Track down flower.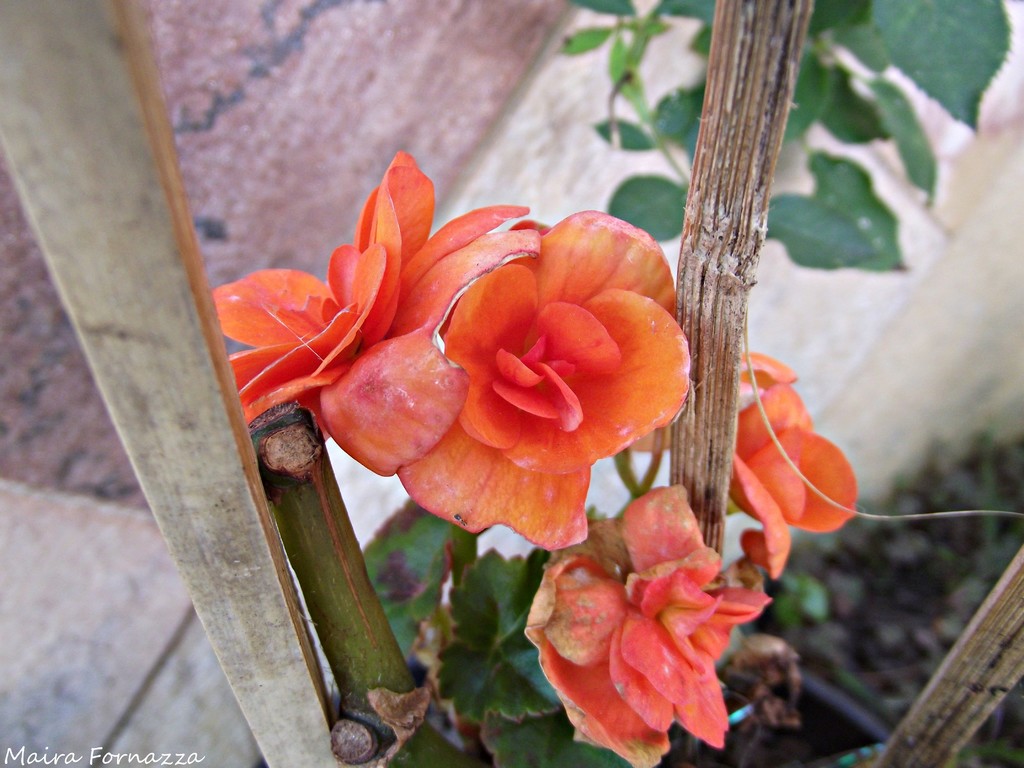
Tracked to [523,479,779,767].
